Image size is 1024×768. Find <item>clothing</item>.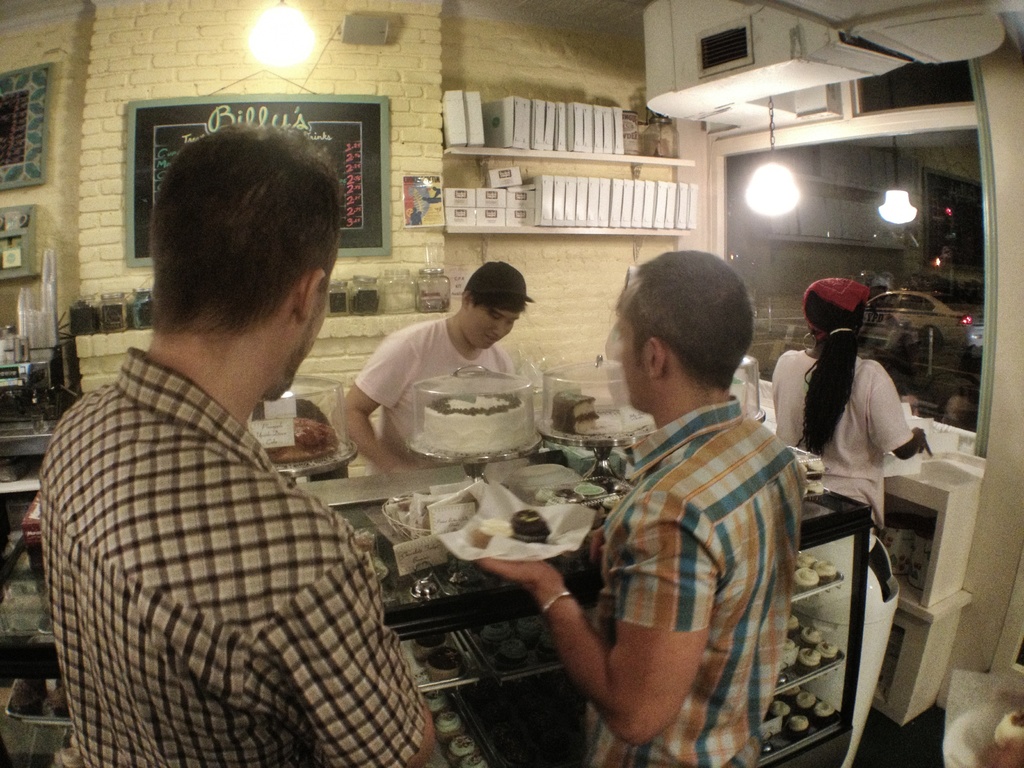
596:401:806:767.
